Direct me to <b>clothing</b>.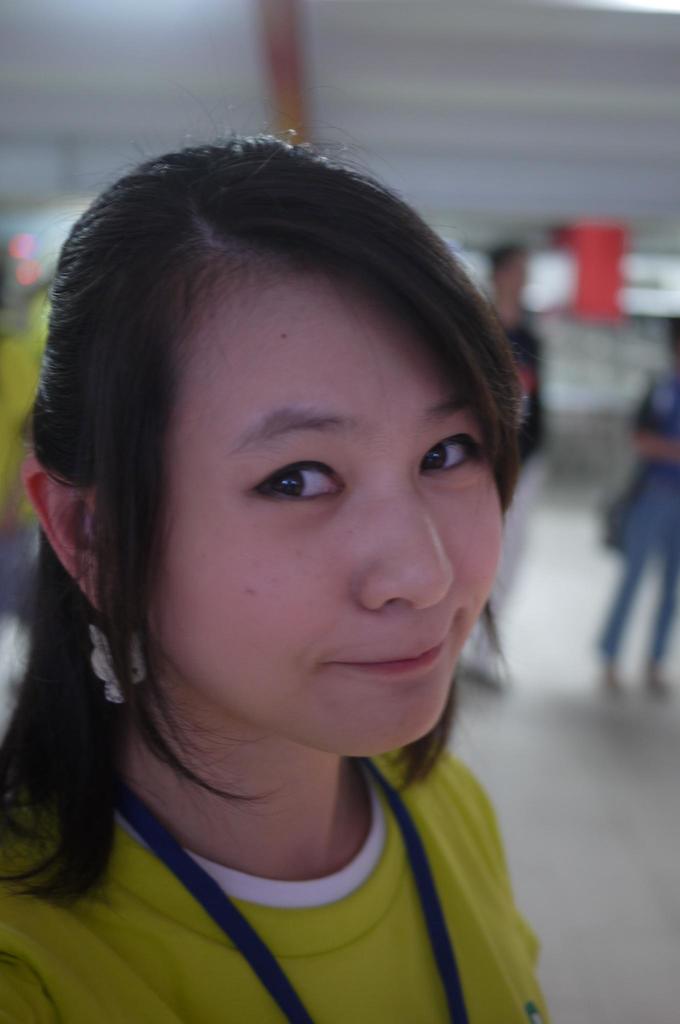
Direction: crop(495, 303, 549, 644).
